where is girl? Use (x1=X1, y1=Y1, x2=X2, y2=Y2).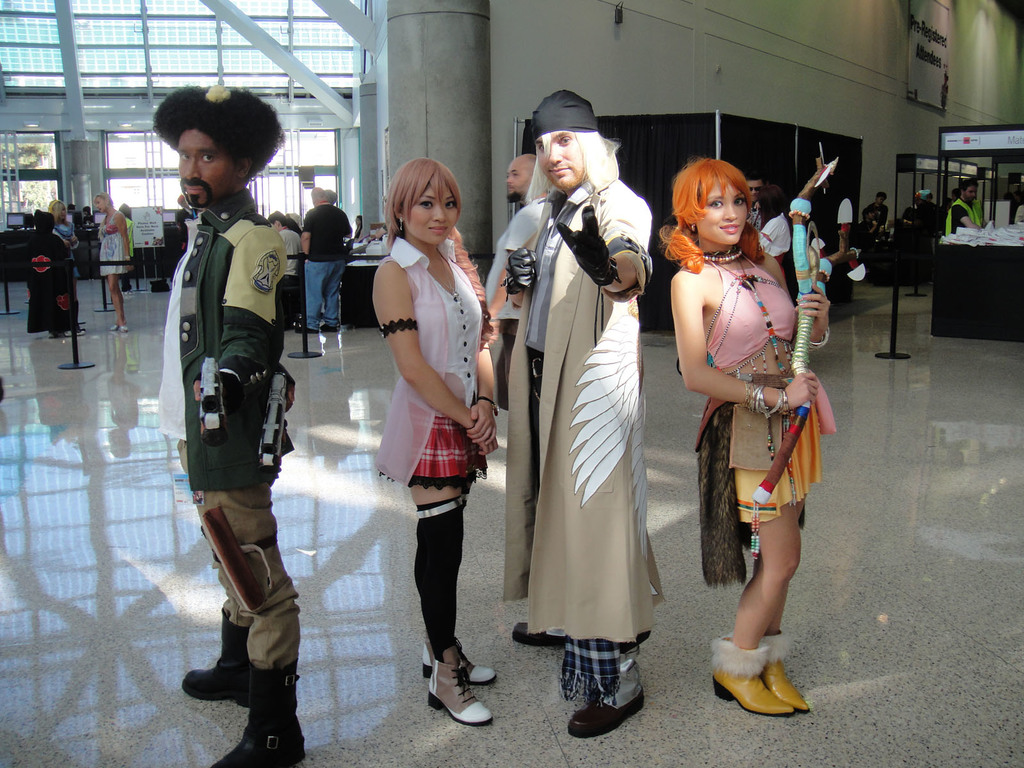
(x1=376, y1=160, x2=499, y2=726).
